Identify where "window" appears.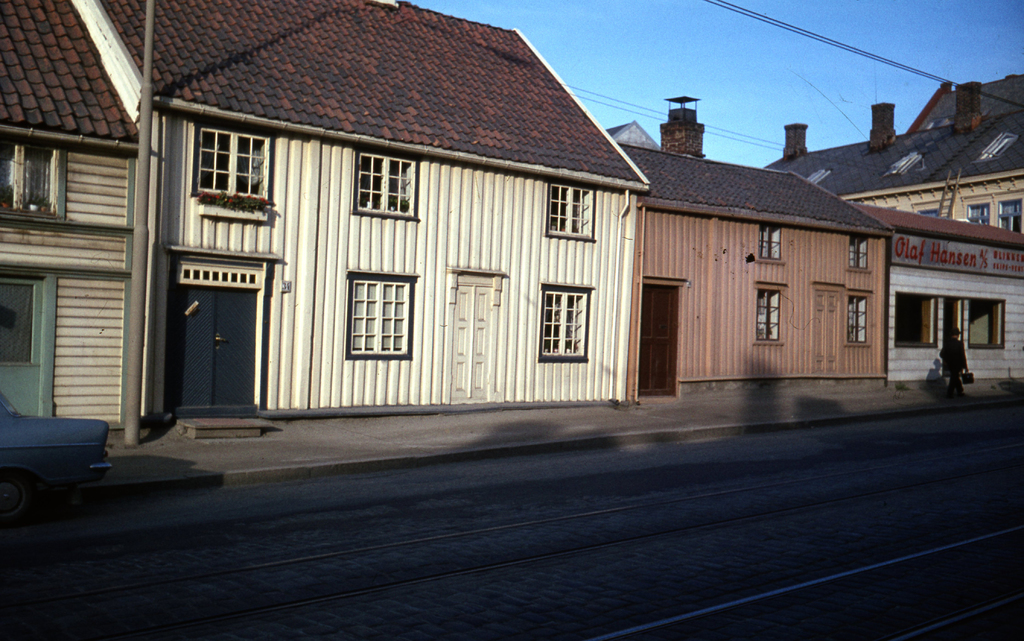
Appears at <region>965, 199, 989, 225</region>.
